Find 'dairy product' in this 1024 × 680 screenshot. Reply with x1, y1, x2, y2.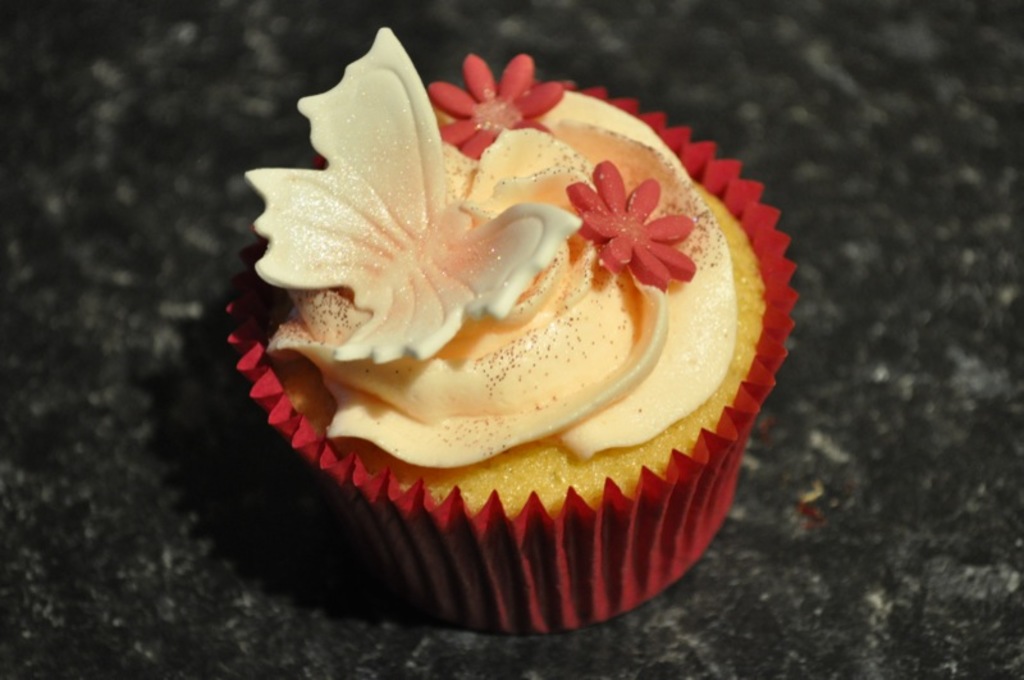
212, 83, 782, 584.
